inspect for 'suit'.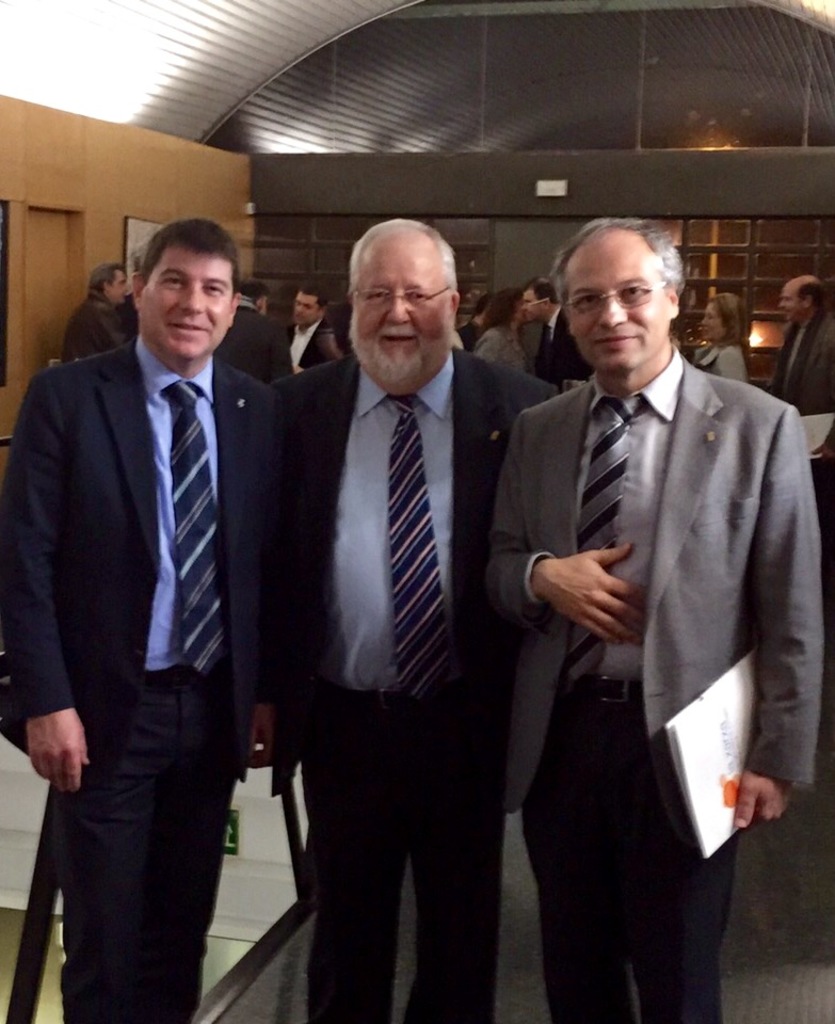
Inspection: [left=215, top=295, right=286, bottom=395].
